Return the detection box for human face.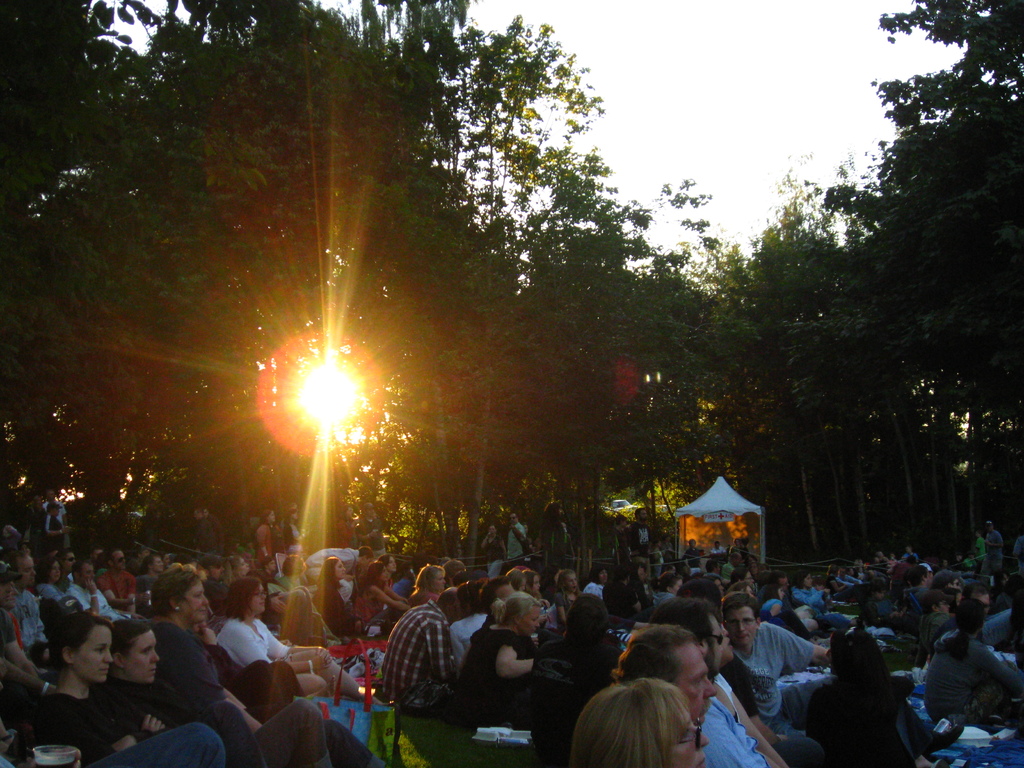
BBox(796, 568, 818, 596).
